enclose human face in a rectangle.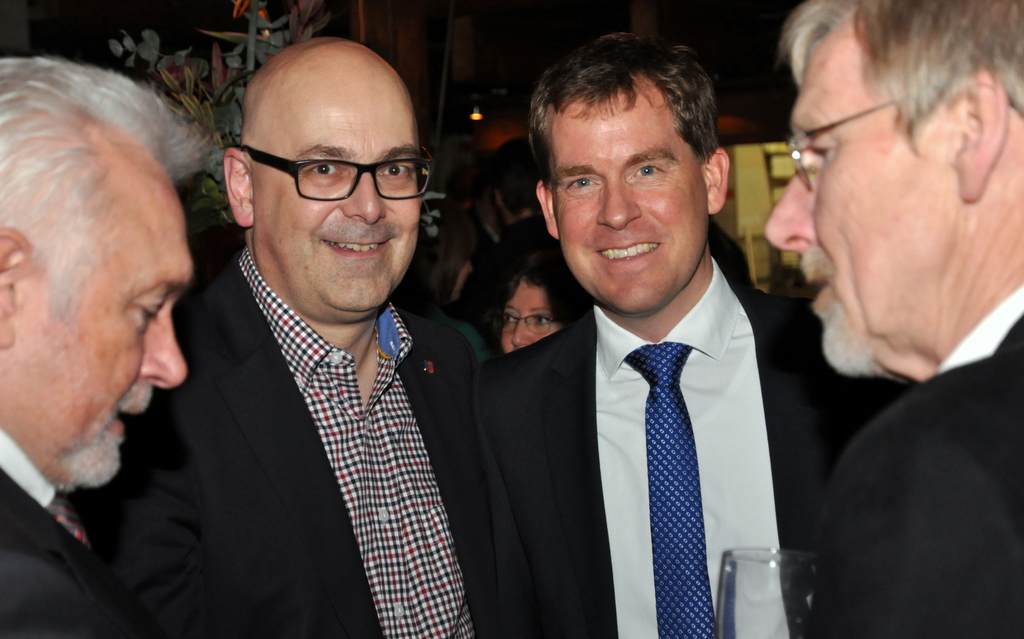
crop(26, 131, 195, 496).
